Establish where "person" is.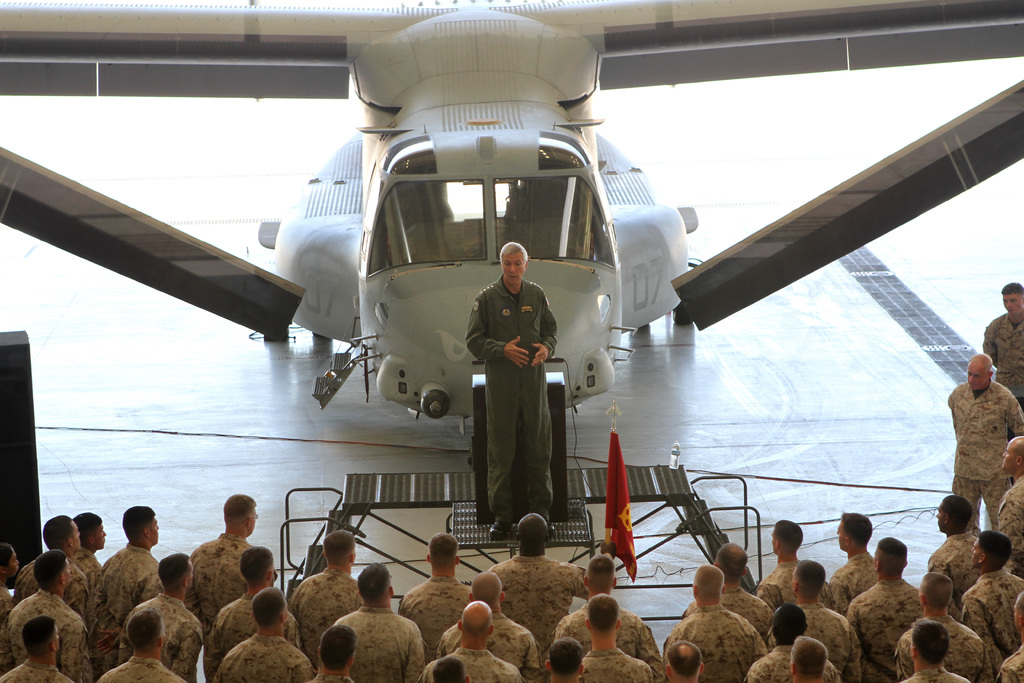
Established at left=77, top=513, right=111, bottom=600.
